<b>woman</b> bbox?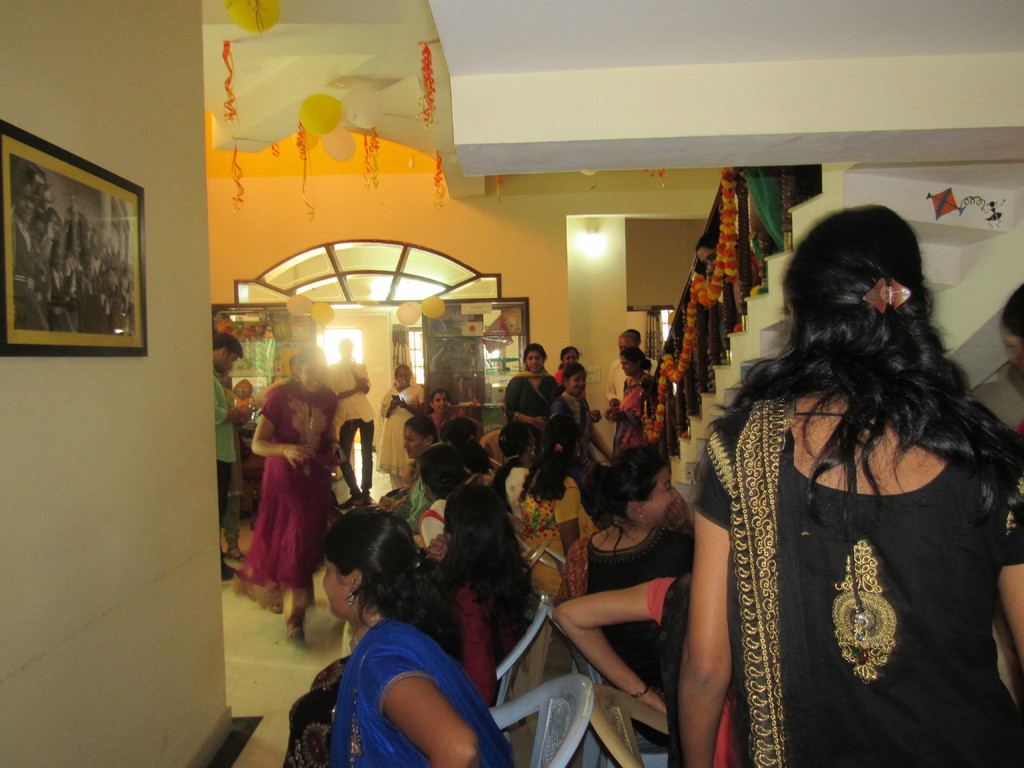
locate(554, 446, 696, 690)
